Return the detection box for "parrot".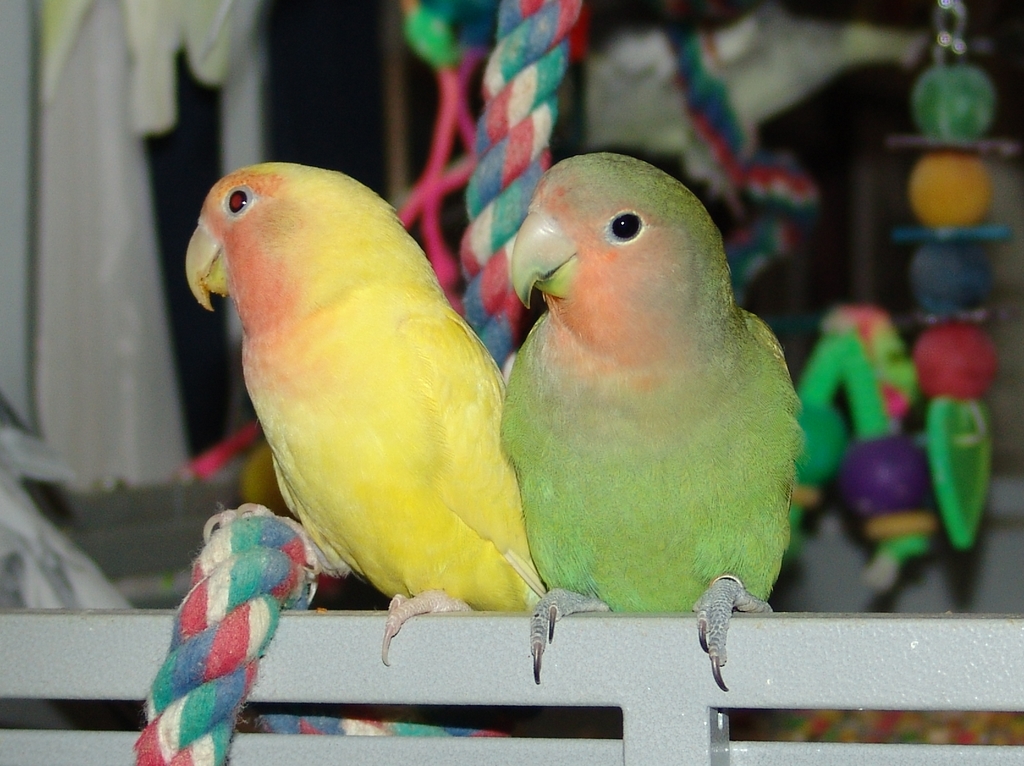
(166,147,550,676).
